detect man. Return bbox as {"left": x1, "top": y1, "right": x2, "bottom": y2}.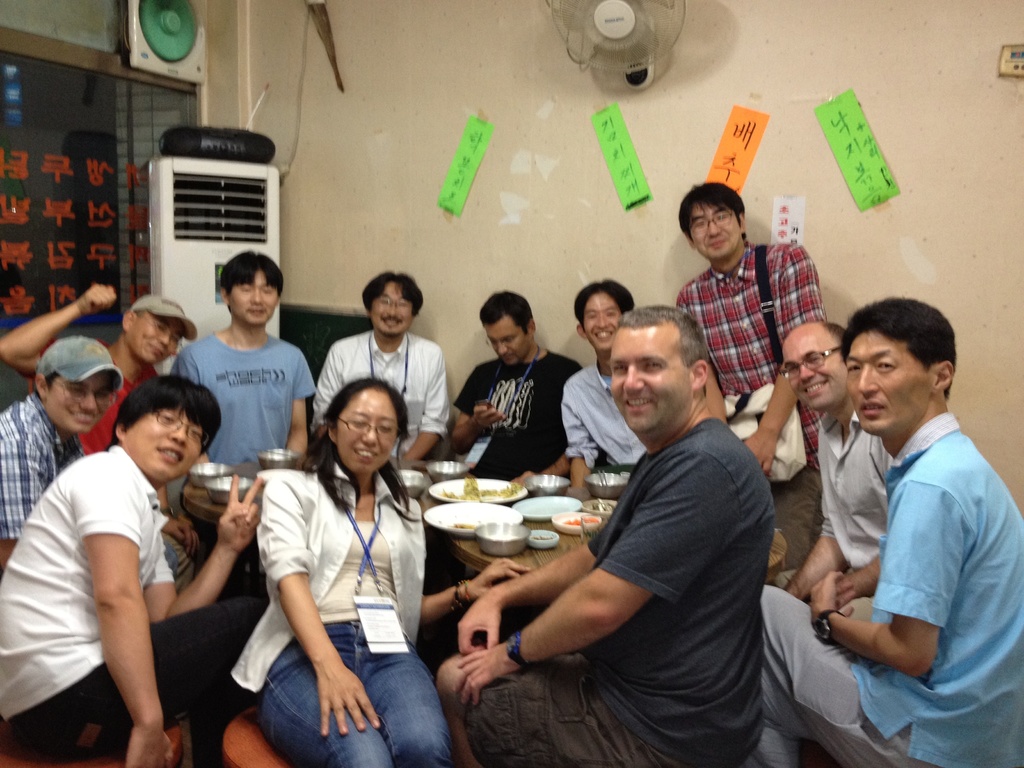
{"left": 0, "top": 331, "right": 128, "bottom": 574}.
